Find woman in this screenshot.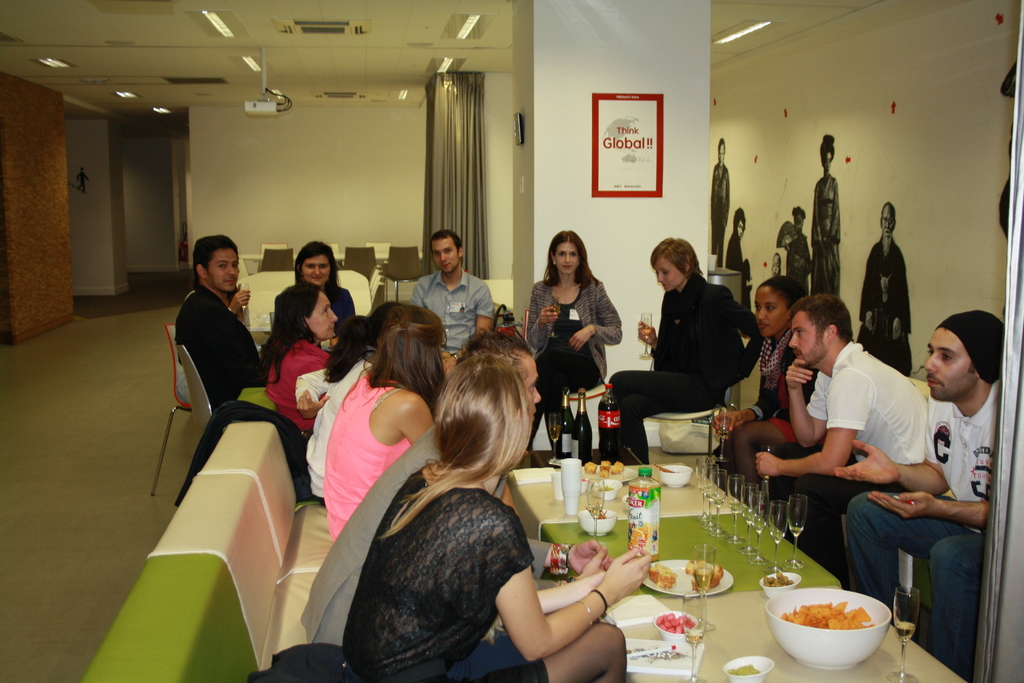
The bounding box for woman is {"x1": 316, "y1": 304, "x2": 451, "y2": 545}.
